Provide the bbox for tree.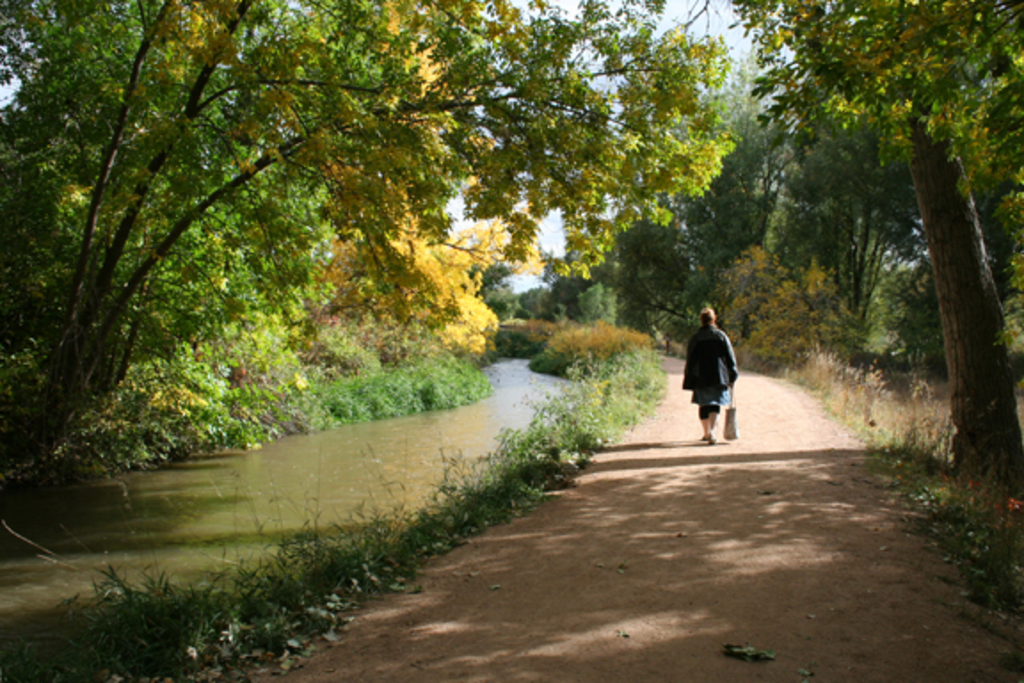
bbox=[0, 0, 1022, 514].
